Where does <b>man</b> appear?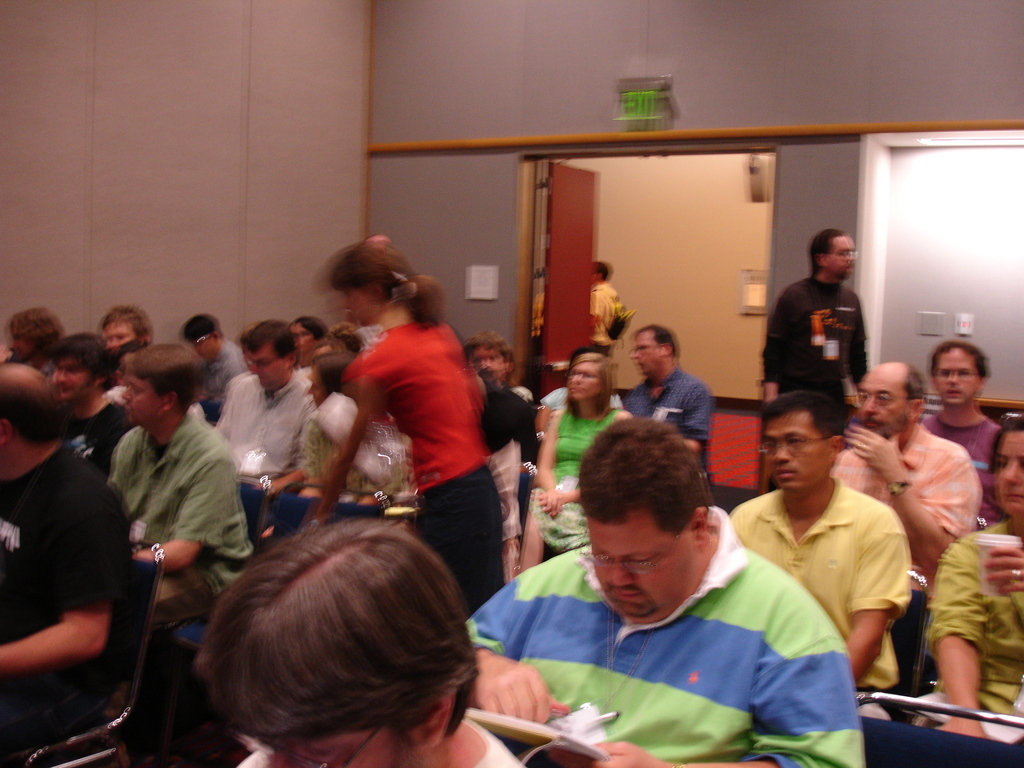
Appears at left=716, top=388, right=918, bottom=704.
